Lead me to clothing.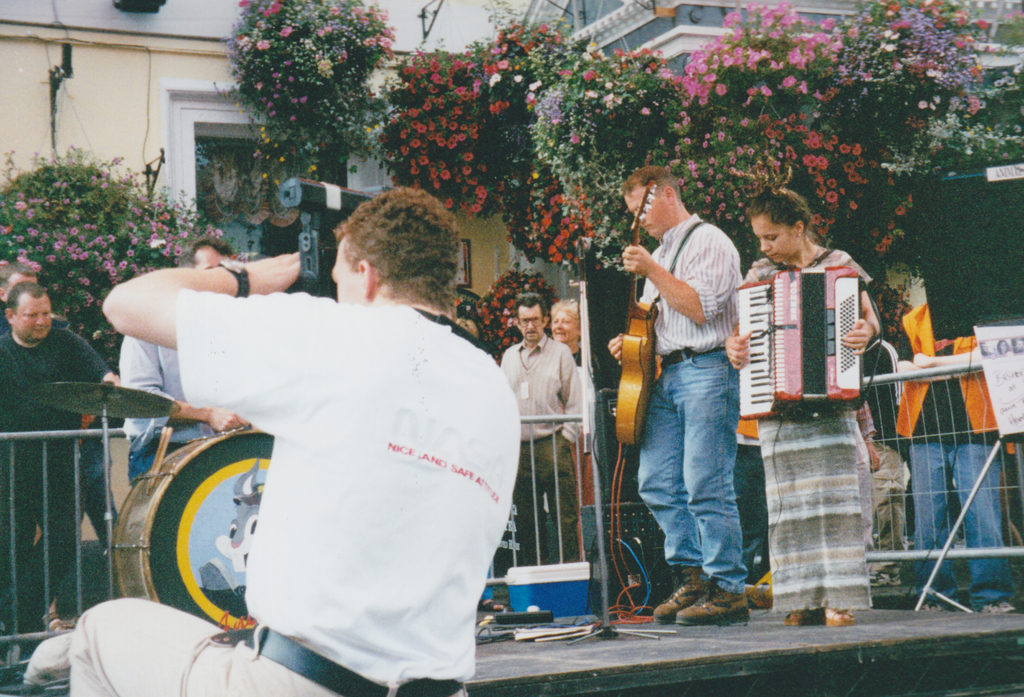
Lead to <box>64,289,516,696</box>.
